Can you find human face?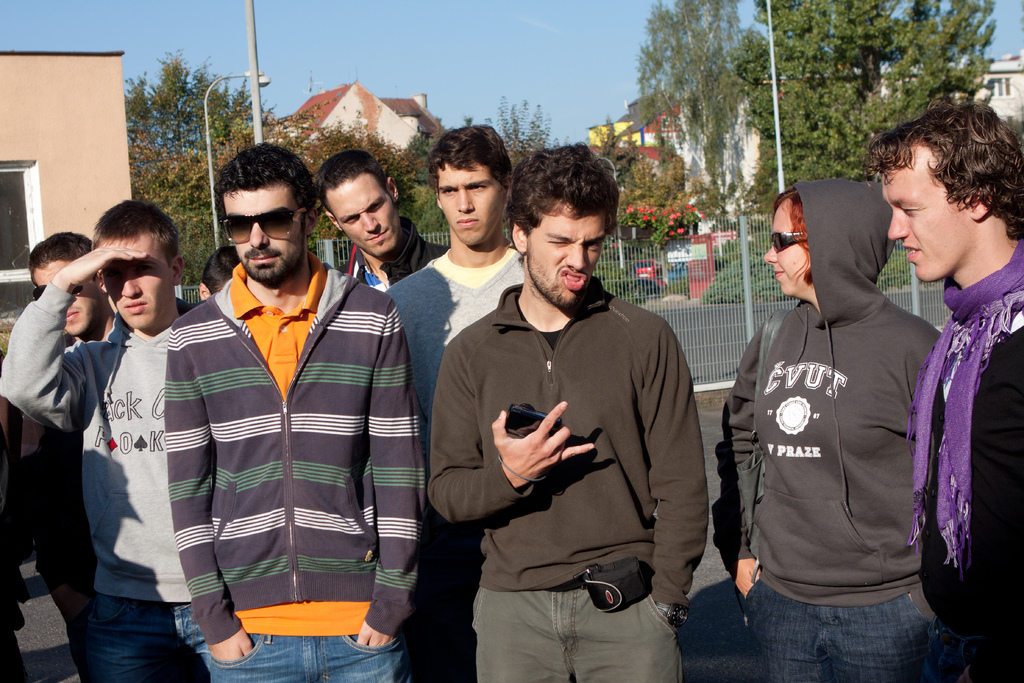
Yes, bounding box: Rect(224, 183, 304, 279).
